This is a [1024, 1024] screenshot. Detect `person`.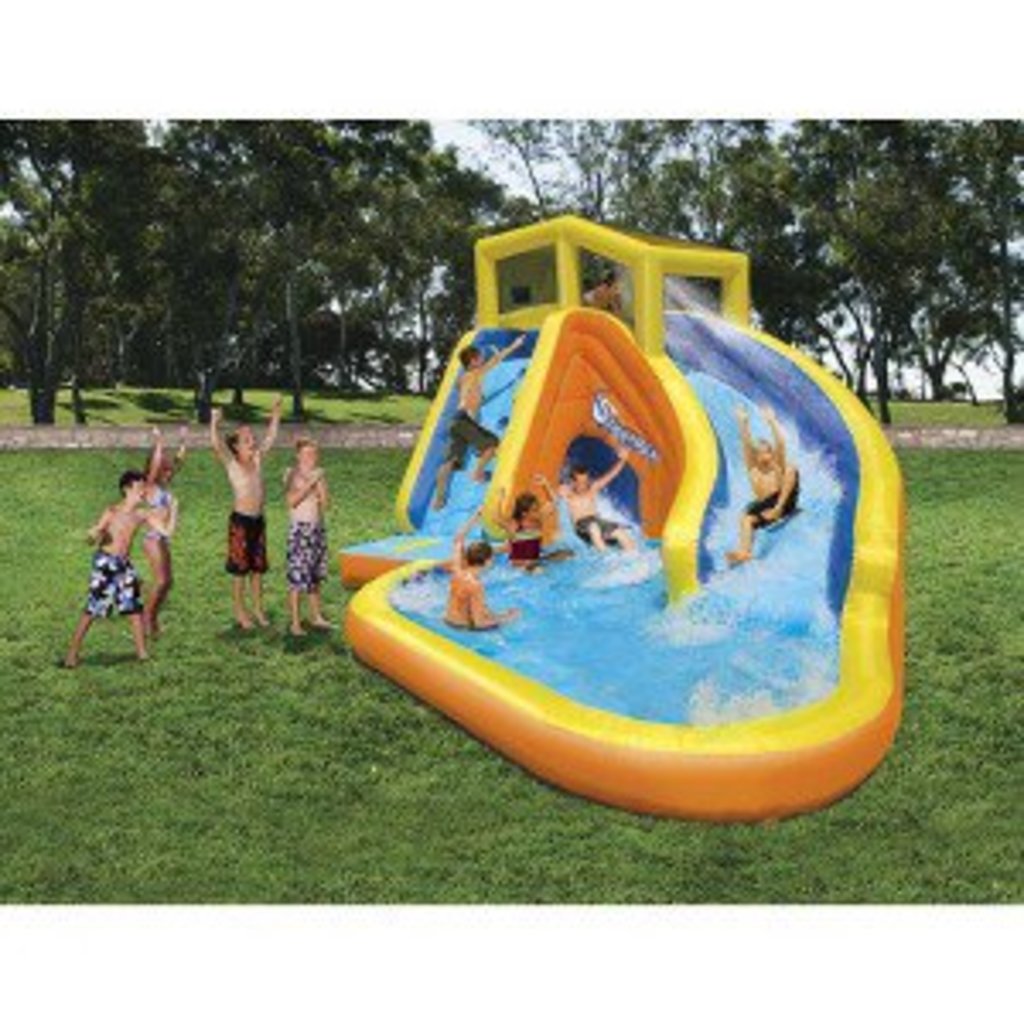
crop(713, 389, 802, 563).
